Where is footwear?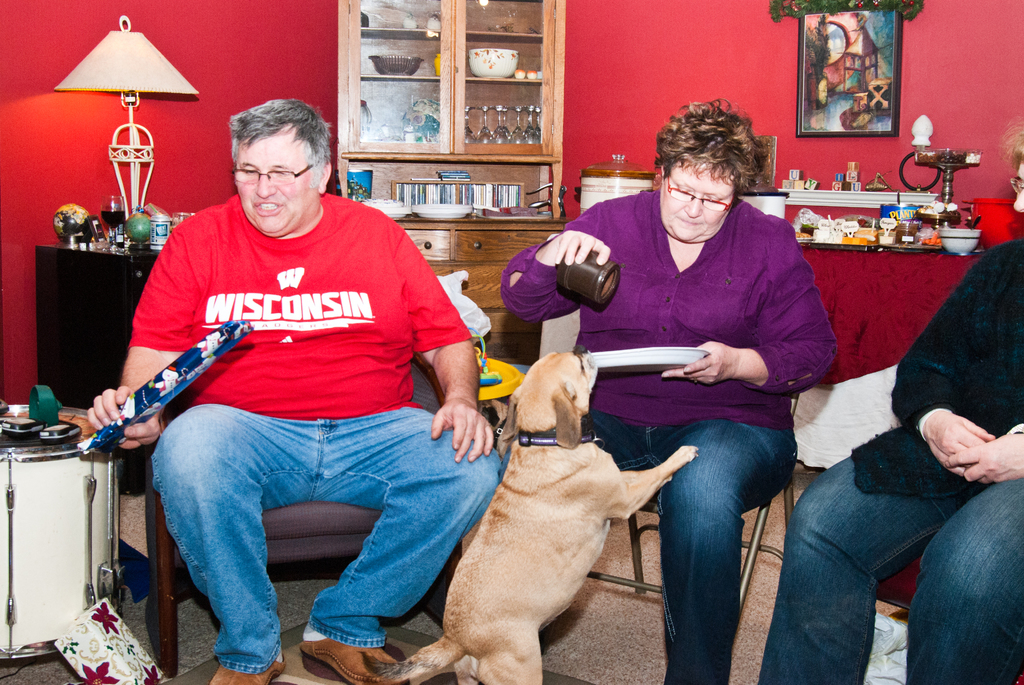
pyautogui.locateOnScreen(210, 657, 279, 684).
